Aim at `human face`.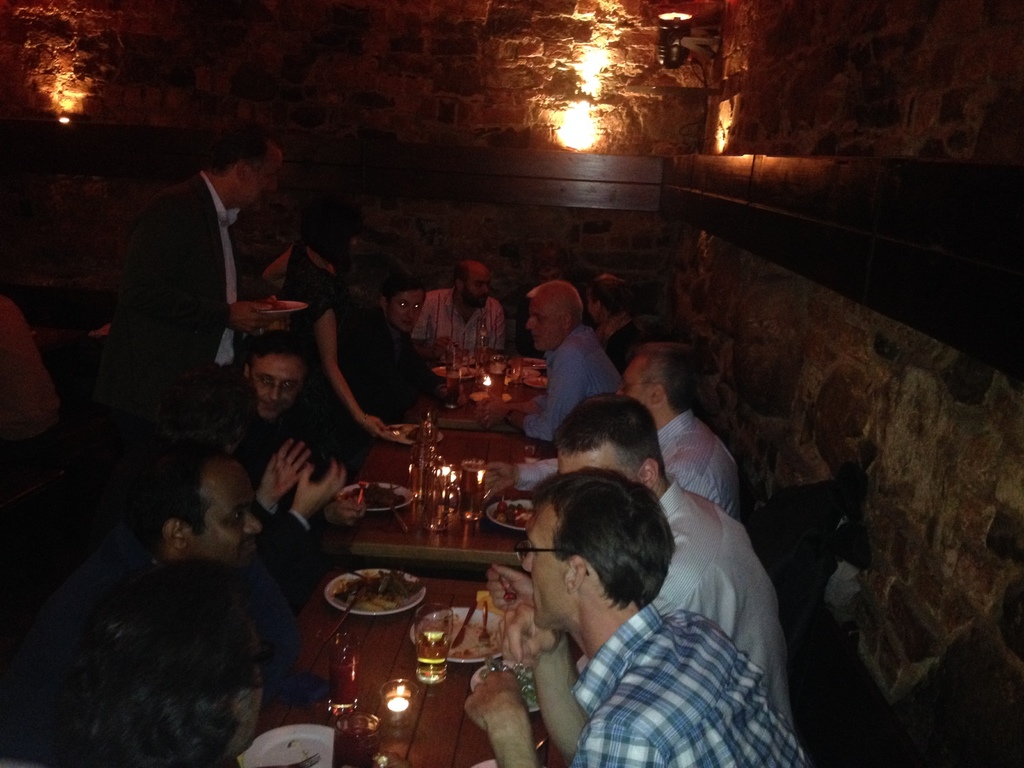
Aimed at (left=248, top=355, right=301, bottom=422).
